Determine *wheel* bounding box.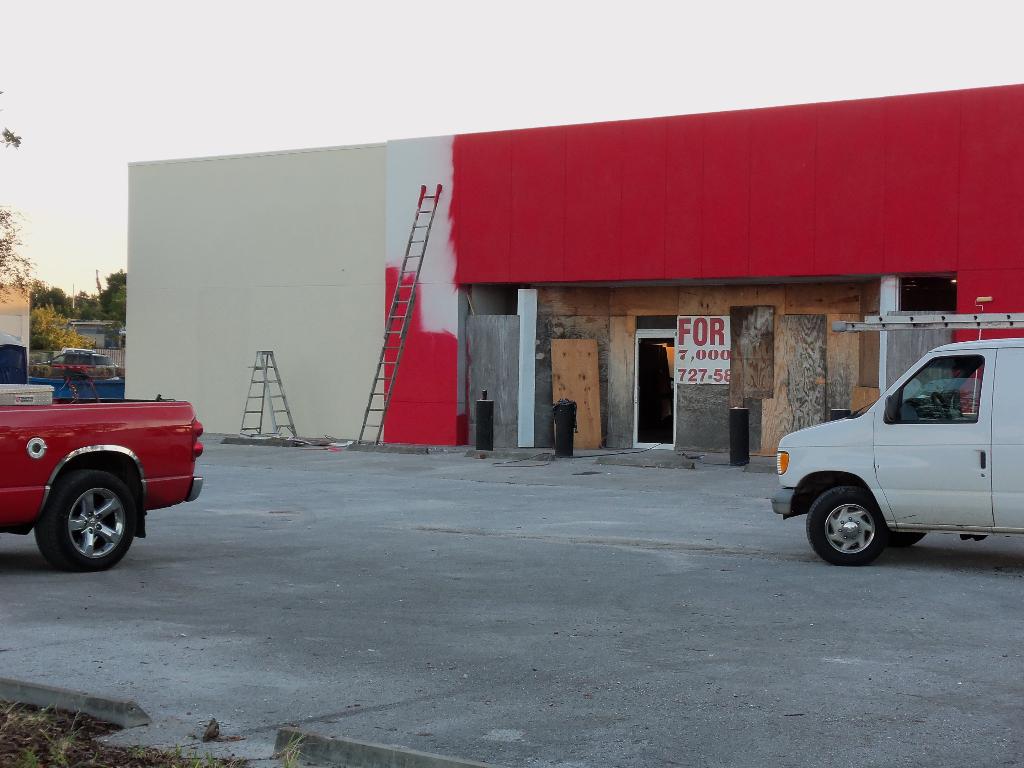
Determined: 805:486:891:567.
